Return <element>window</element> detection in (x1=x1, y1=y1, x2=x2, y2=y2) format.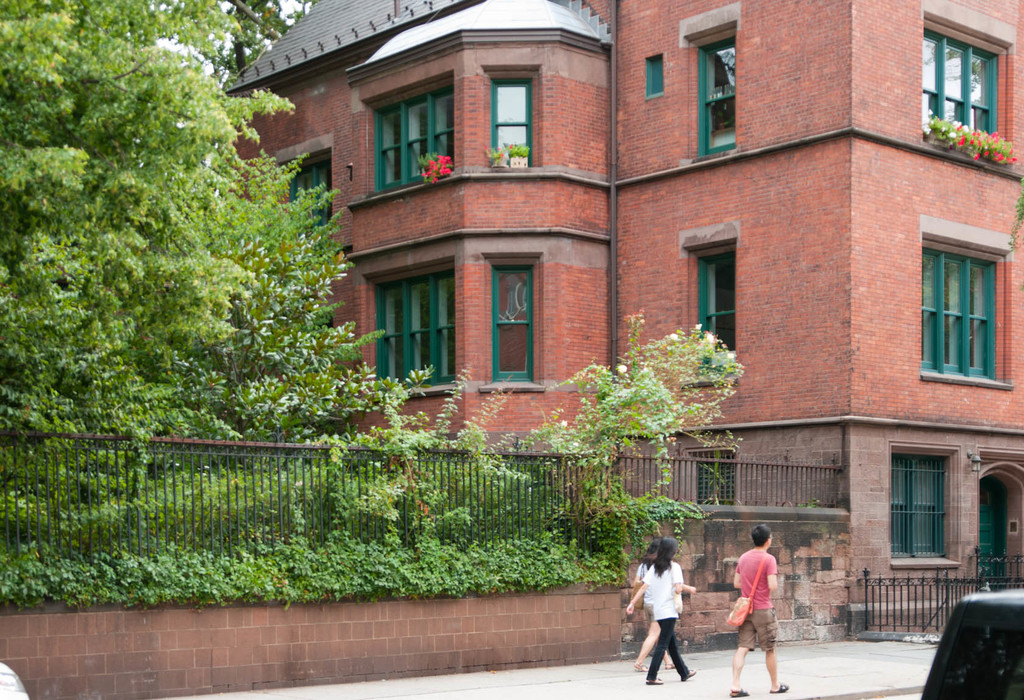
(x1=907, y1=245, x2=998, y2=375).
